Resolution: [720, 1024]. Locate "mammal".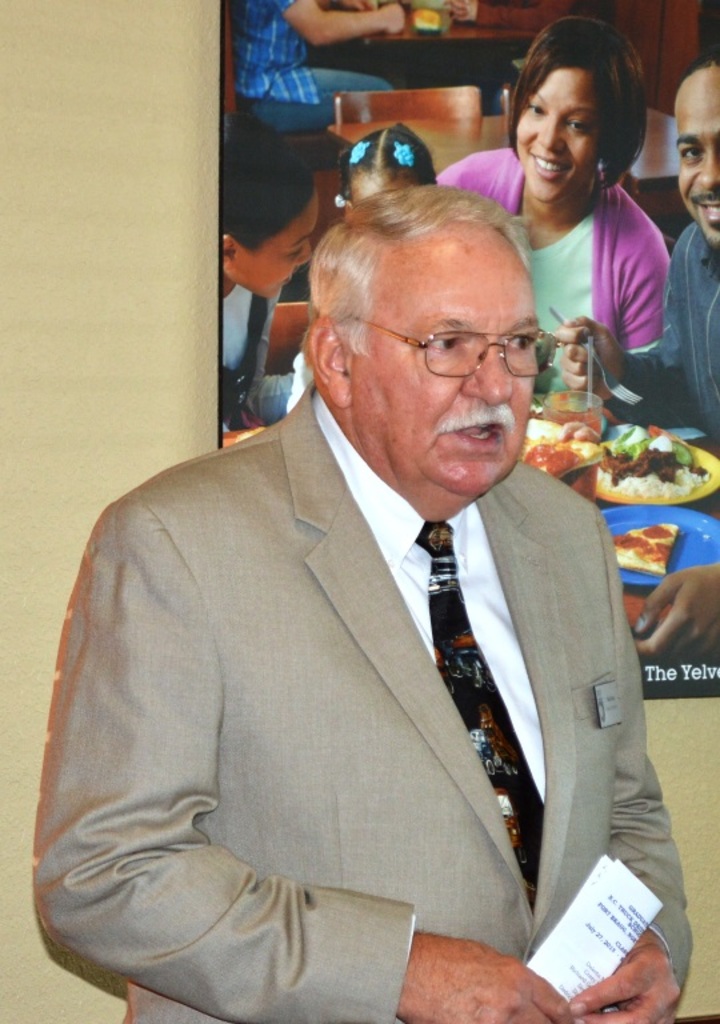
(x1=432, y1=9, x2=673, y2=411).
